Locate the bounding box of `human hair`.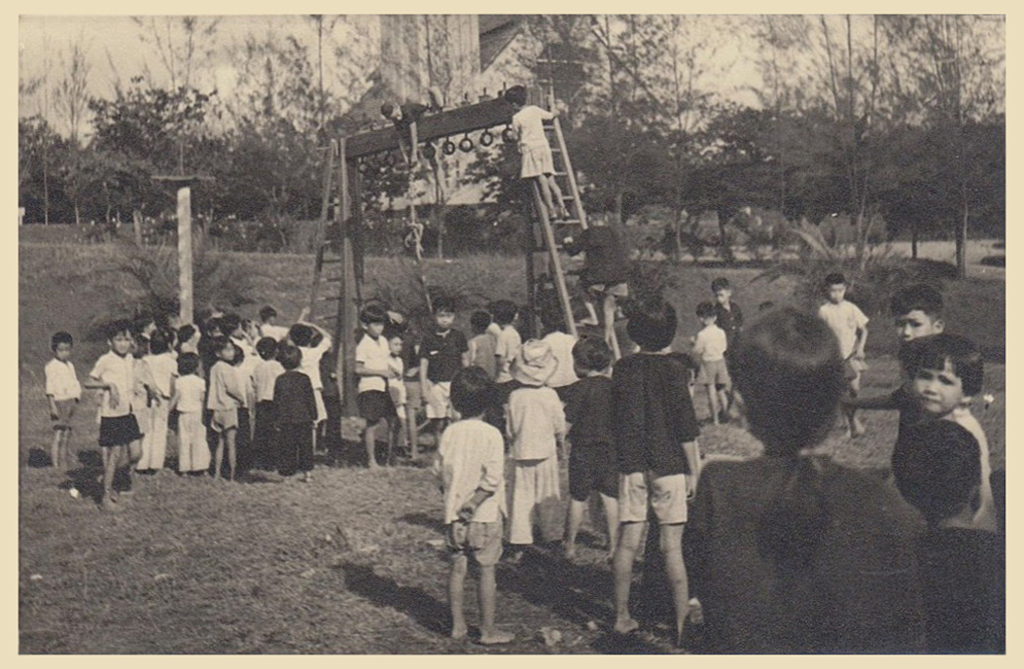
Bounding box: <bbox>711, 277, 734, 291</bbox>.
